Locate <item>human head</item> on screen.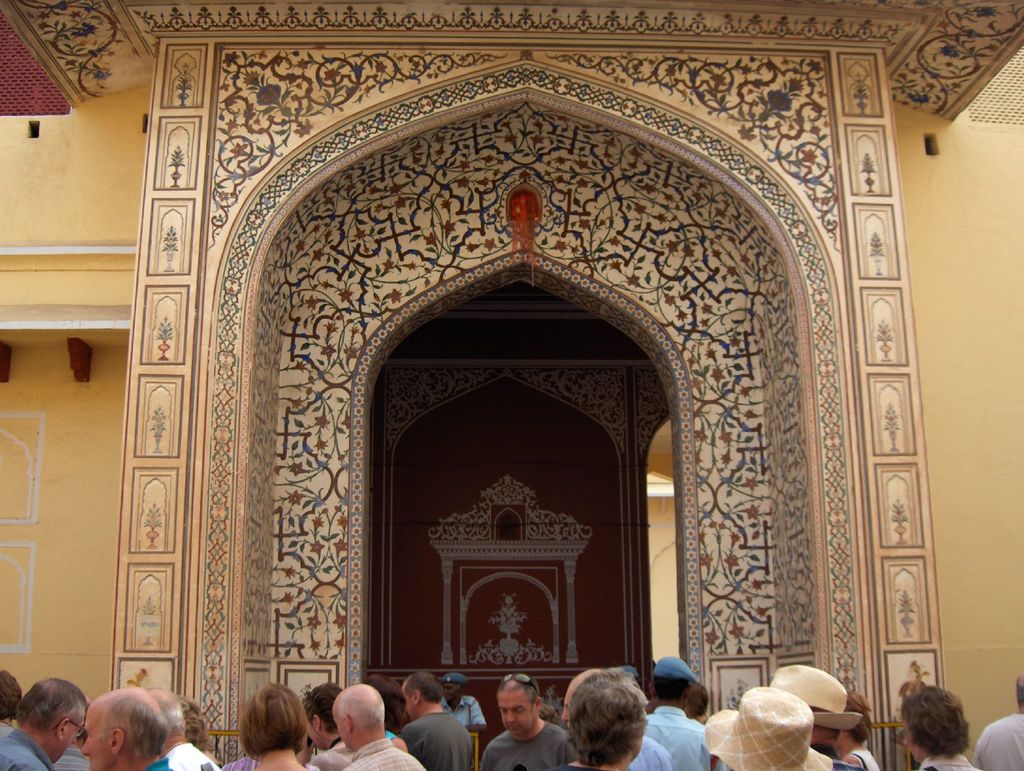
On screen at [left=902, top=688, right=974, bottom=765].
